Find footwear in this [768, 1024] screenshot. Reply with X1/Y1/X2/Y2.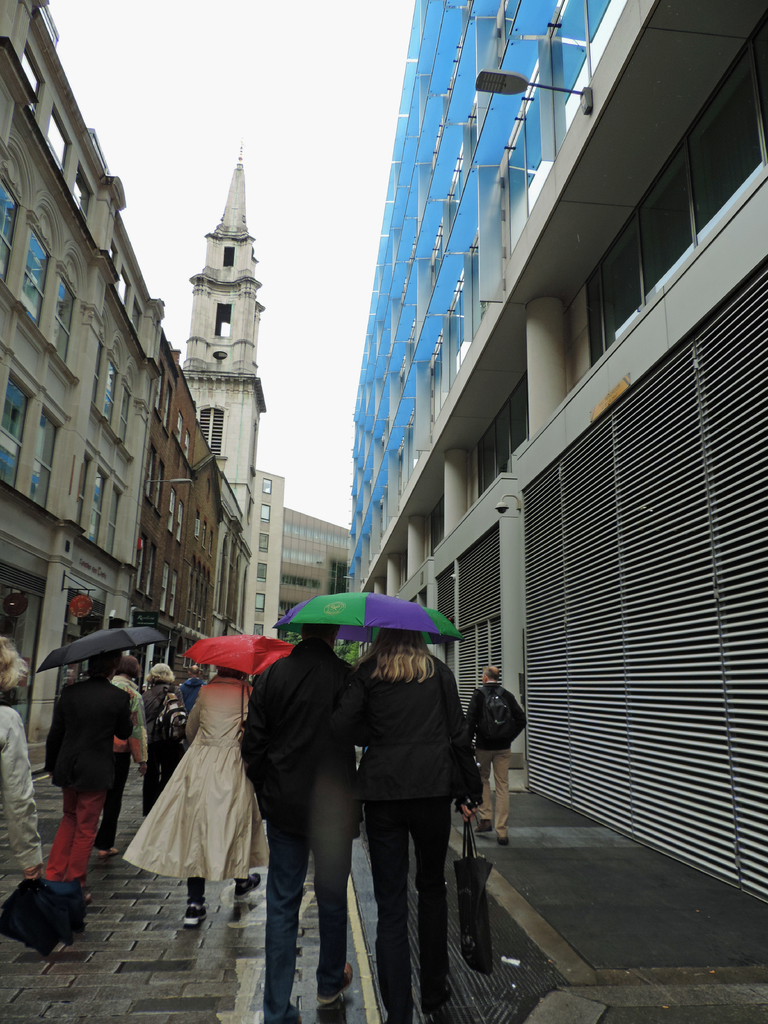
474/821/486/833.
